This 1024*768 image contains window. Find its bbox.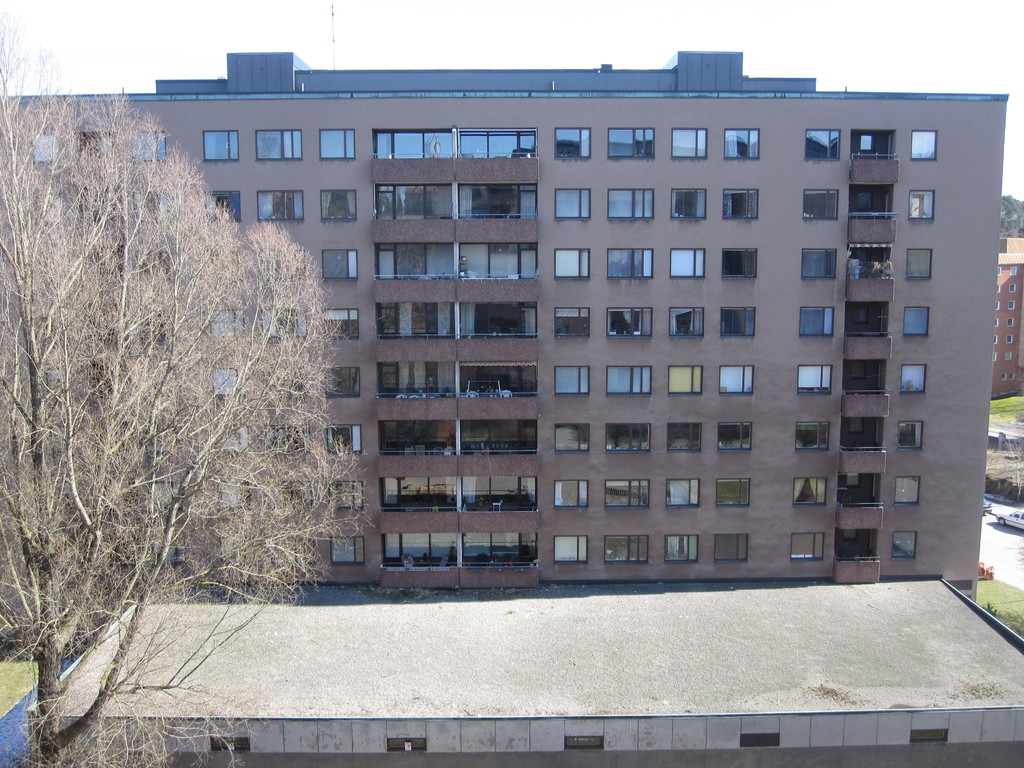
detection(715, 479, 749, 507).
